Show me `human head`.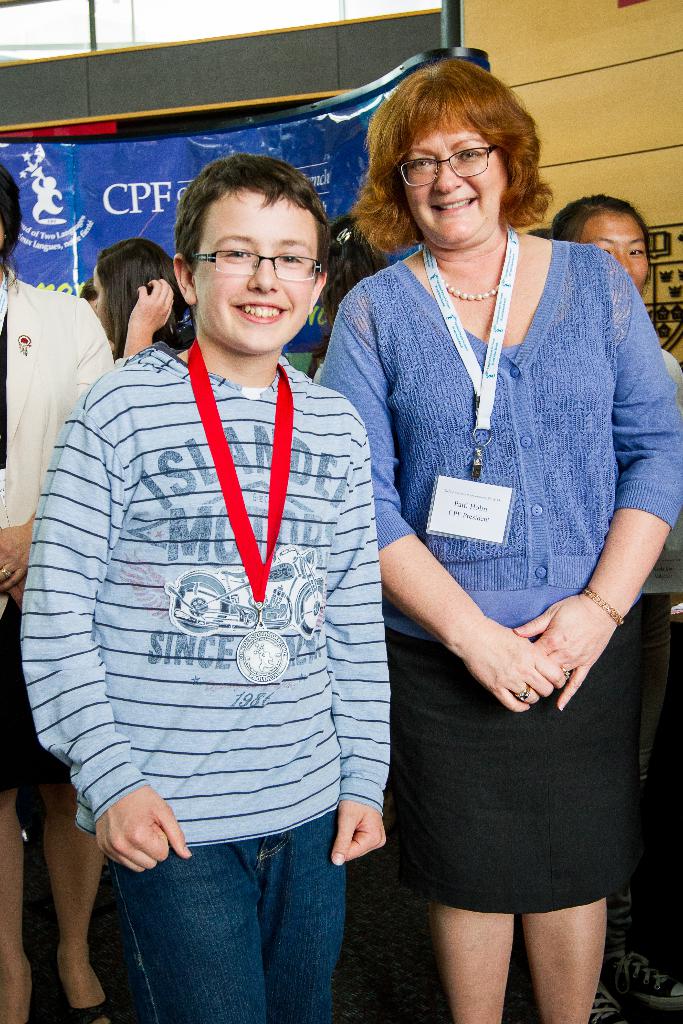
`human head` is here: [left=317, top=216, right=389, bottom=316].
